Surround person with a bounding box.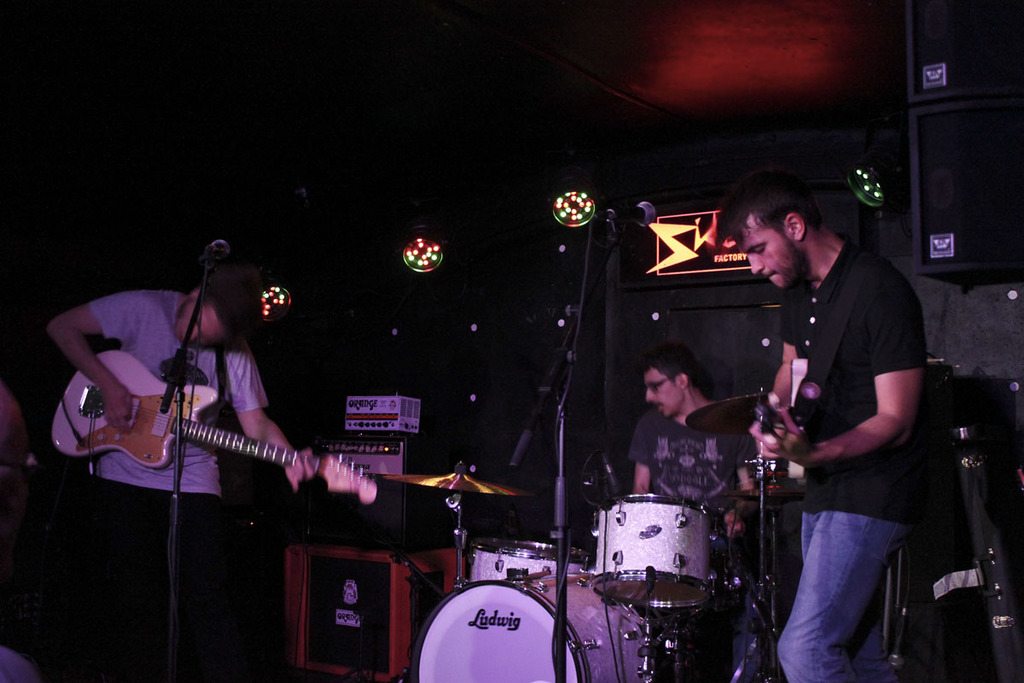
(631,344,752,515).
